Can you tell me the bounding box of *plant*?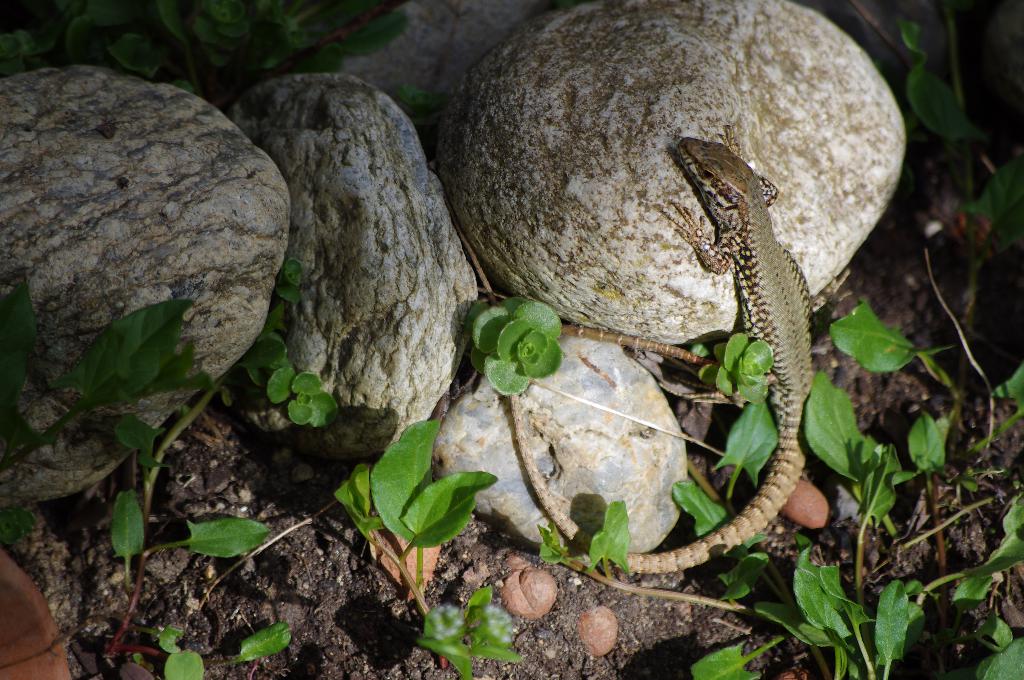
[left=269, top=264, right=308, bottom=307].
